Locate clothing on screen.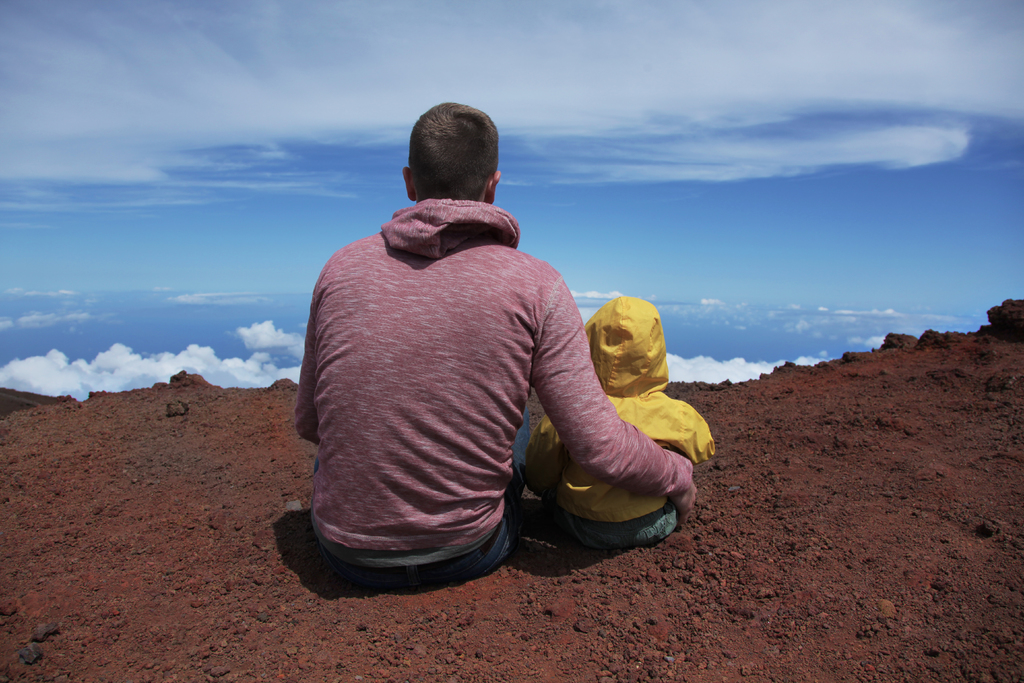
On screen at region(284, 199, 698, 556).
